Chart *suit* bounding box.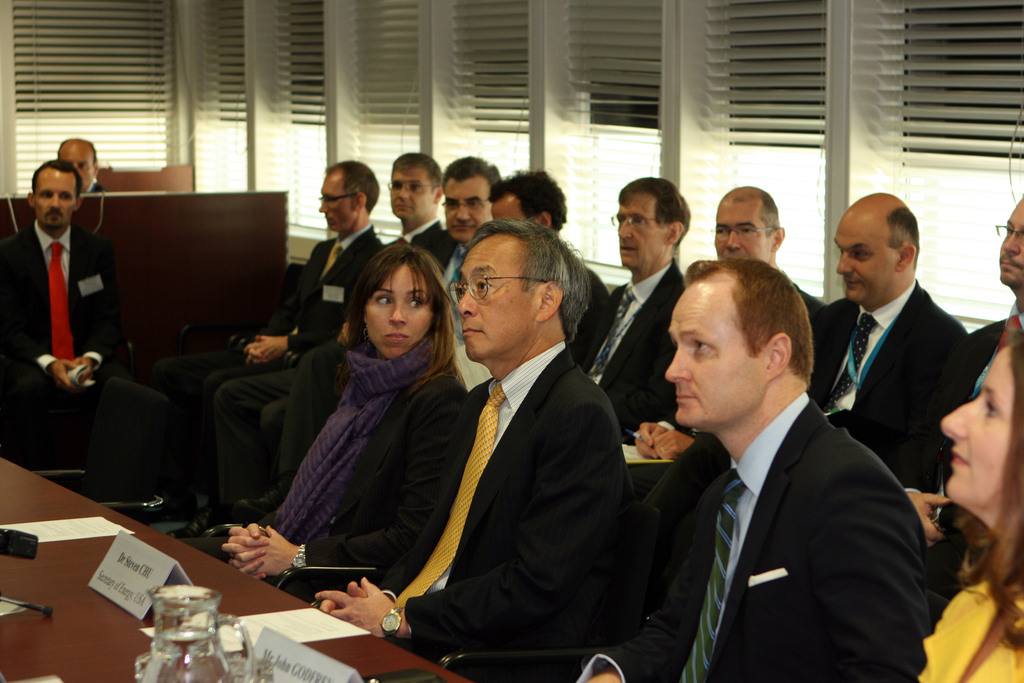
Charted: x1=623 y1=273 x2=822 y2=591.
